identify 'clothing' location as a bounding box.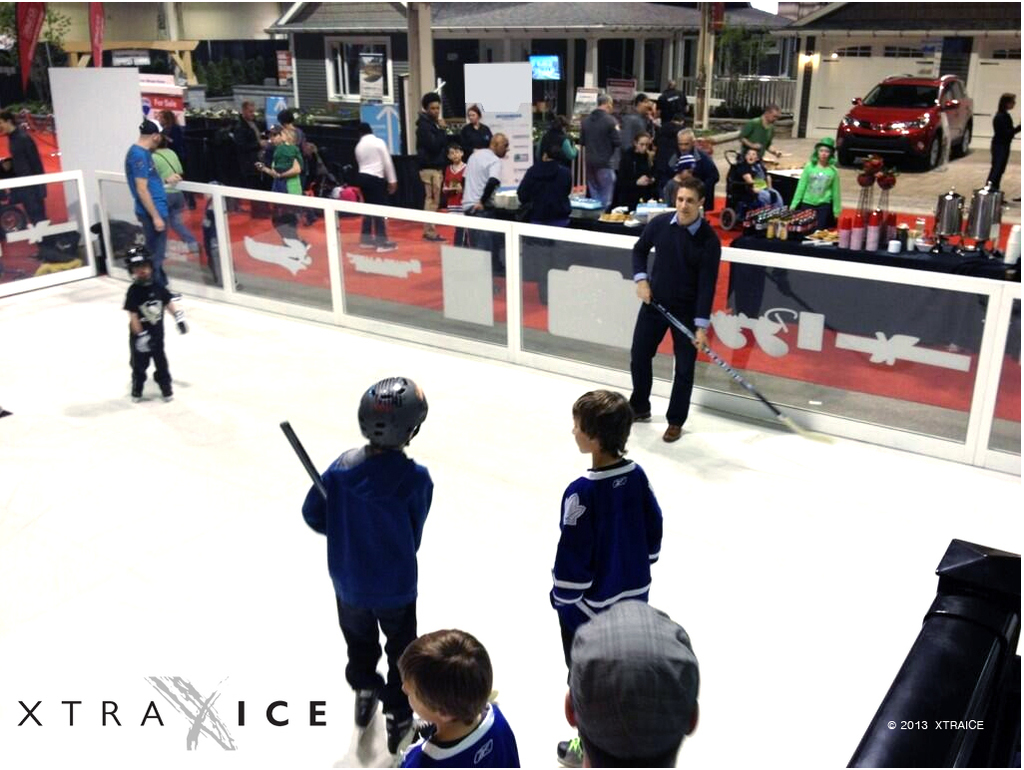
locate(515, 153, 574, 228).
